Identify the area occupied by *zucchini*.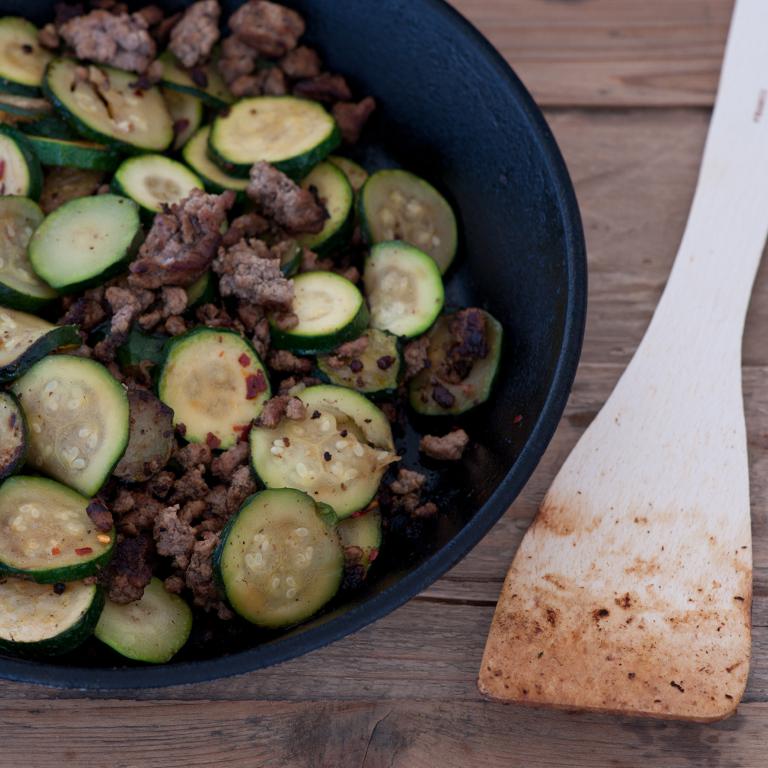
Area: l=109, t=151, r=206, b=215.
